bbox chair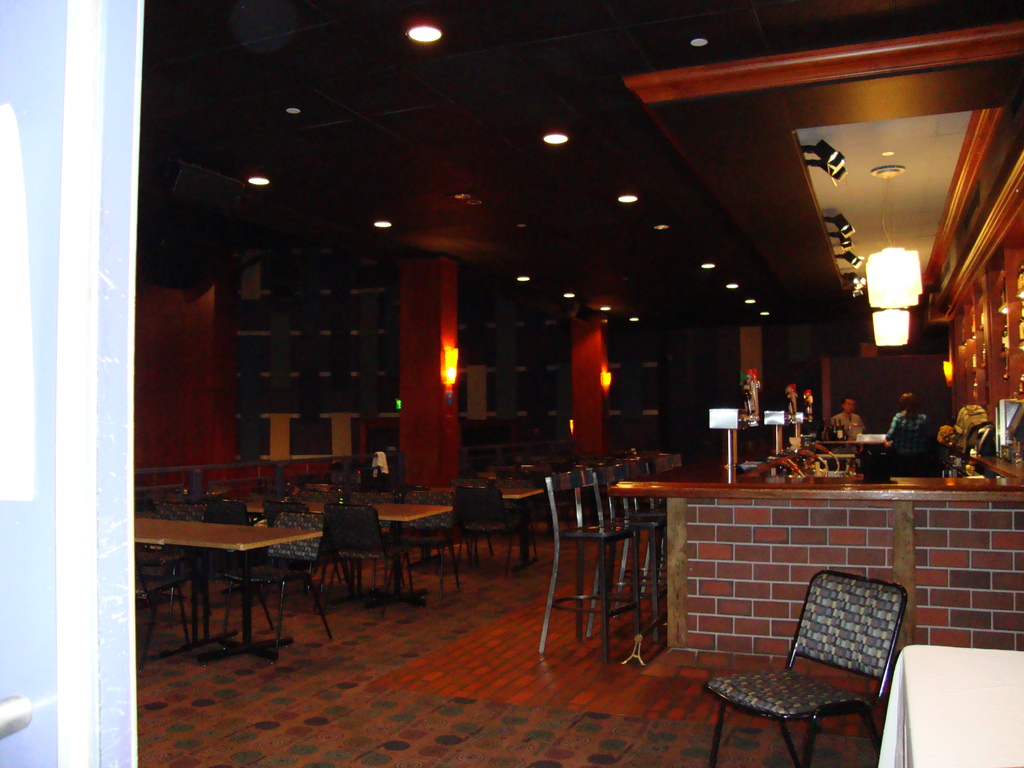
[x1=456, y1=484, x2=527, y2=563]
